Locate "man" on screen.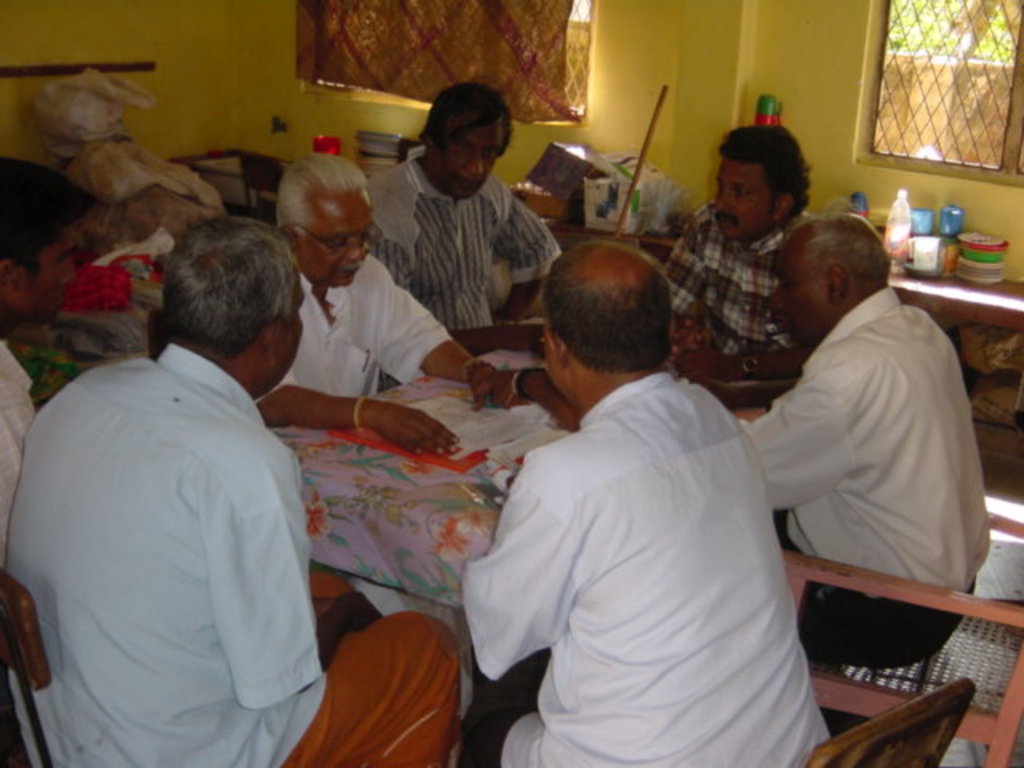
On screen at (715, 222, 990, 670).
